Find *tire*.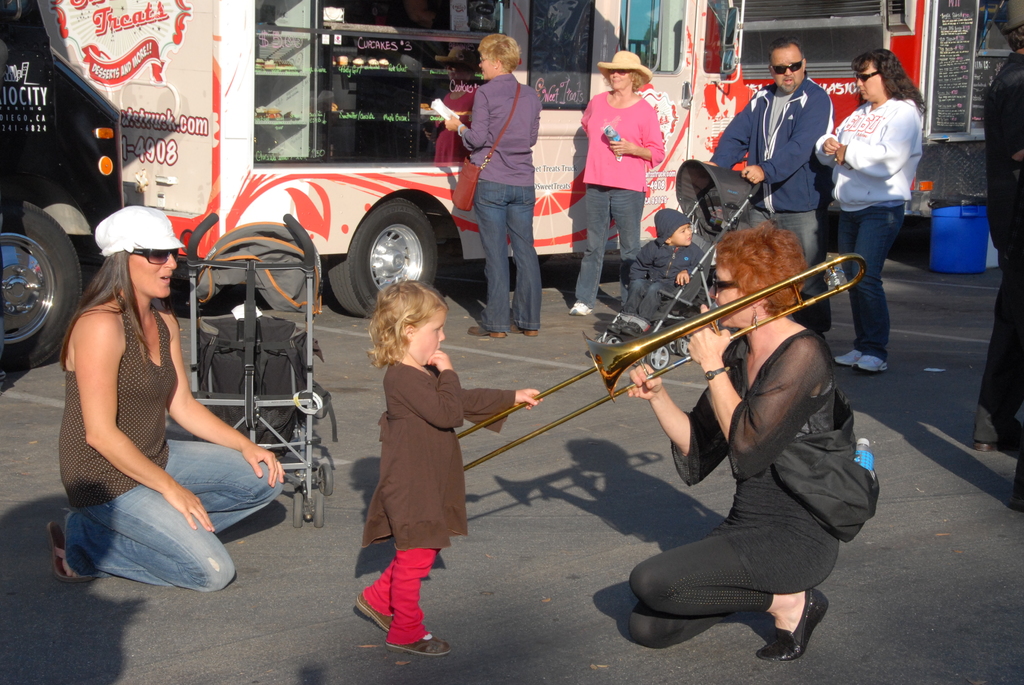
select_region(606, 335, 624, 344).
